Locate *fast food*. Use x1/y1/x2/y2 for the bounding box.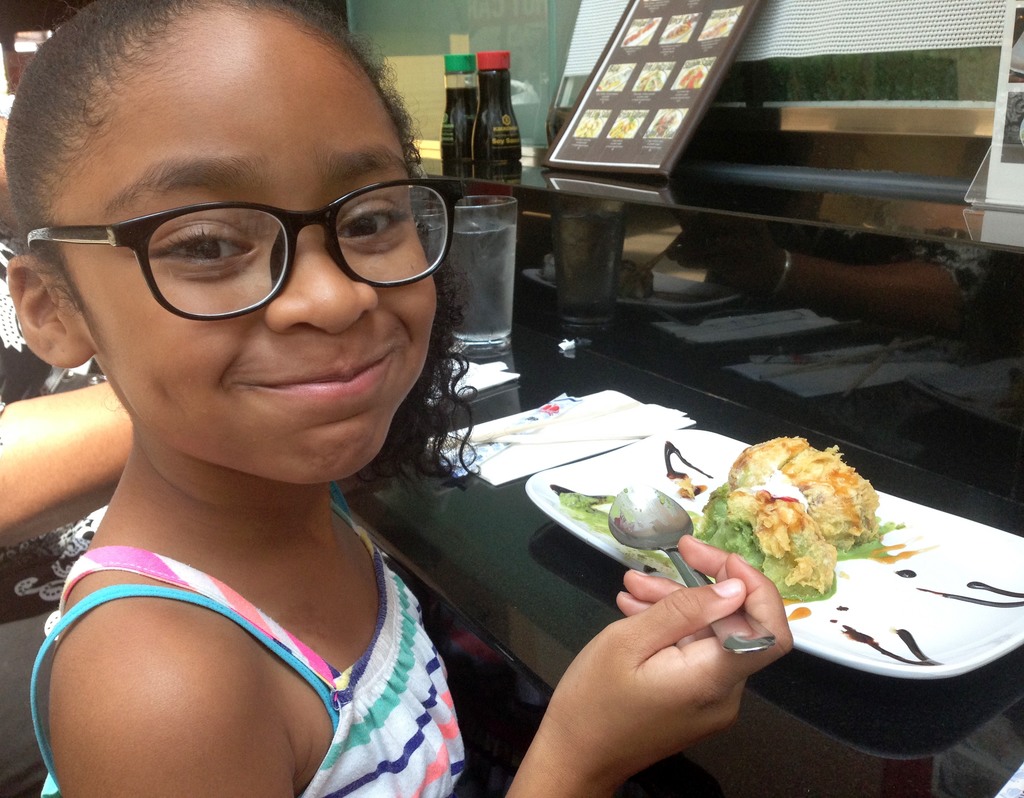
676/499/838/619.
